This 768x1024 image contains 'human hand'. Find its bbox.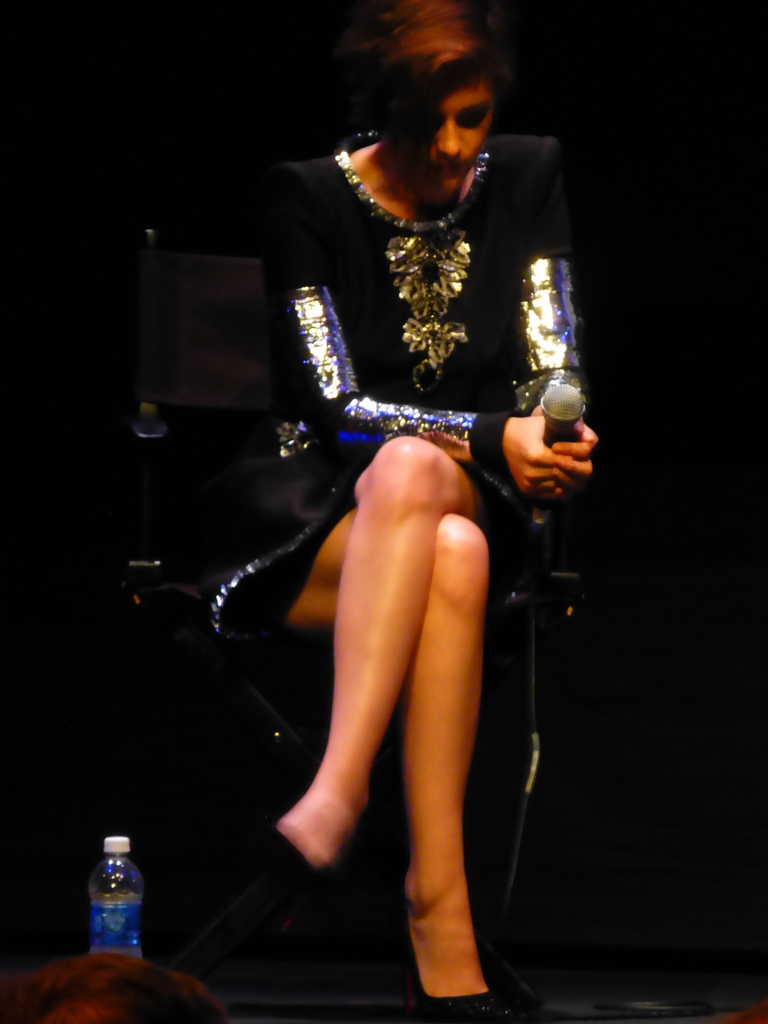
534:398:602:503.
